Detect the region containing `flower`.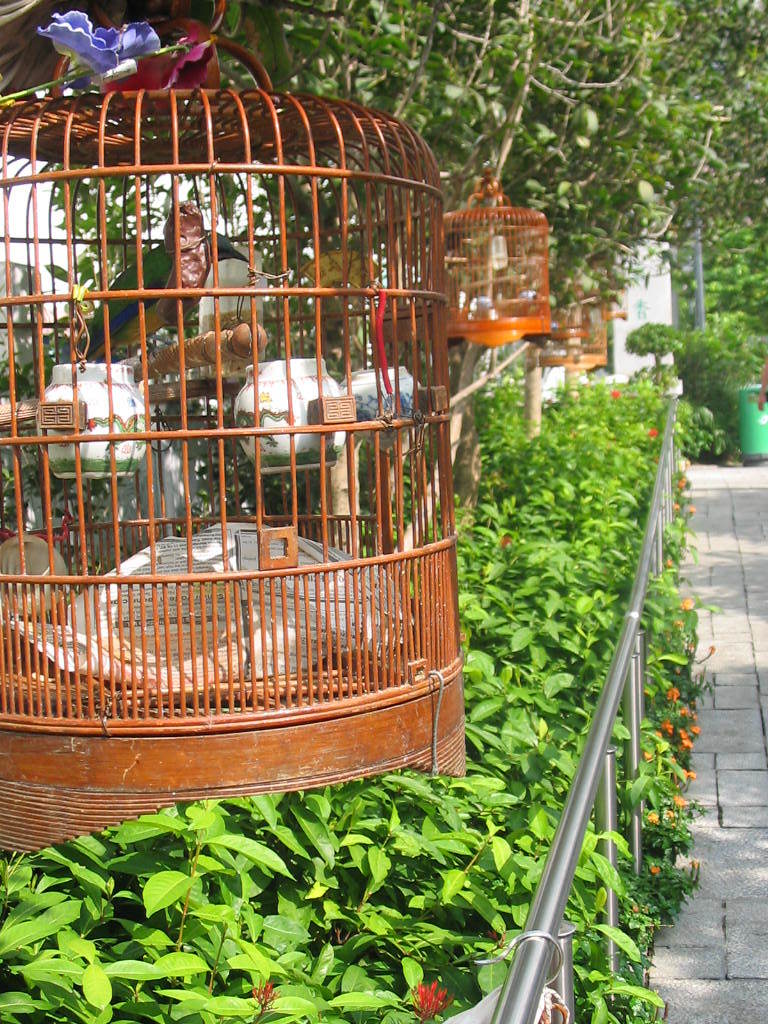
688:504:697:511.
